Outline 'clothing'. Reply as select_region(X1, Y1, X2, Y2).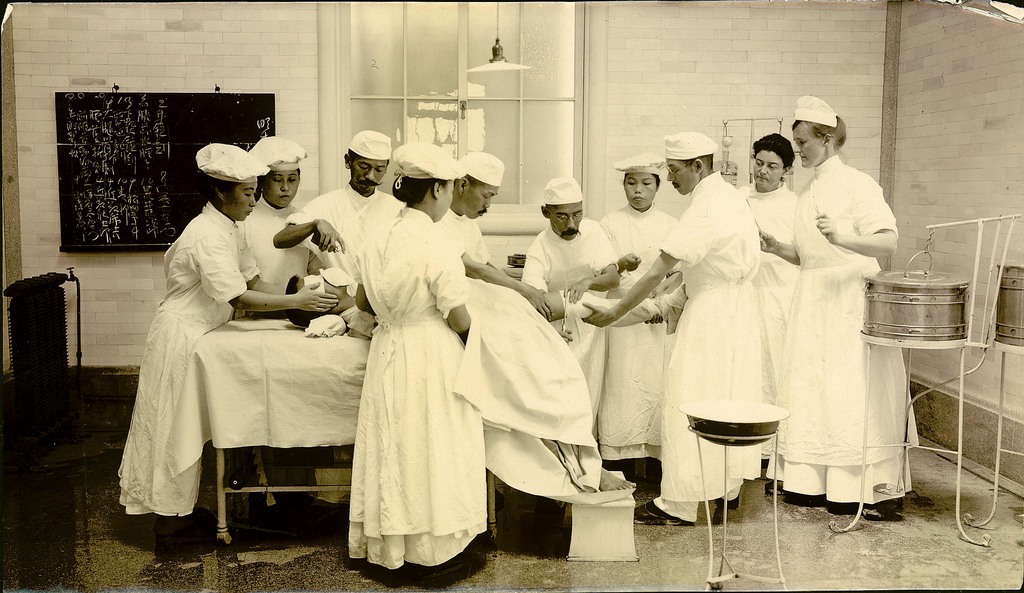
select_region(439, 282, 594, 499).
